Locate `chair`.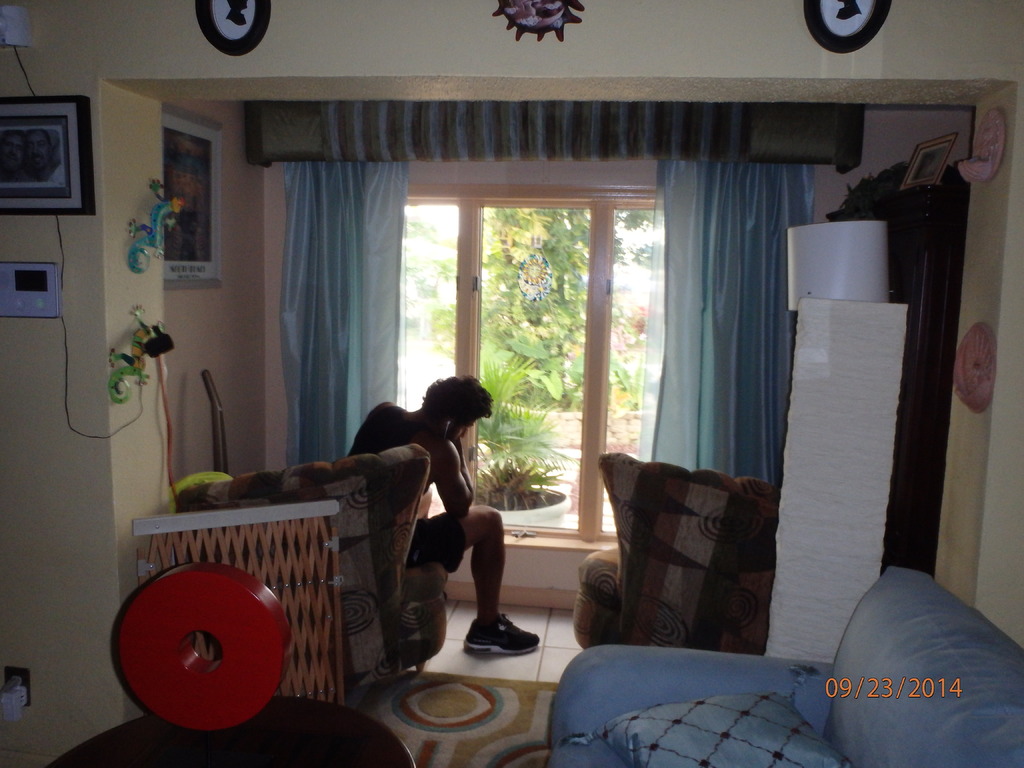
Bounding box: pyautogui.locateOnScreen(131, 493, 339, 704).
